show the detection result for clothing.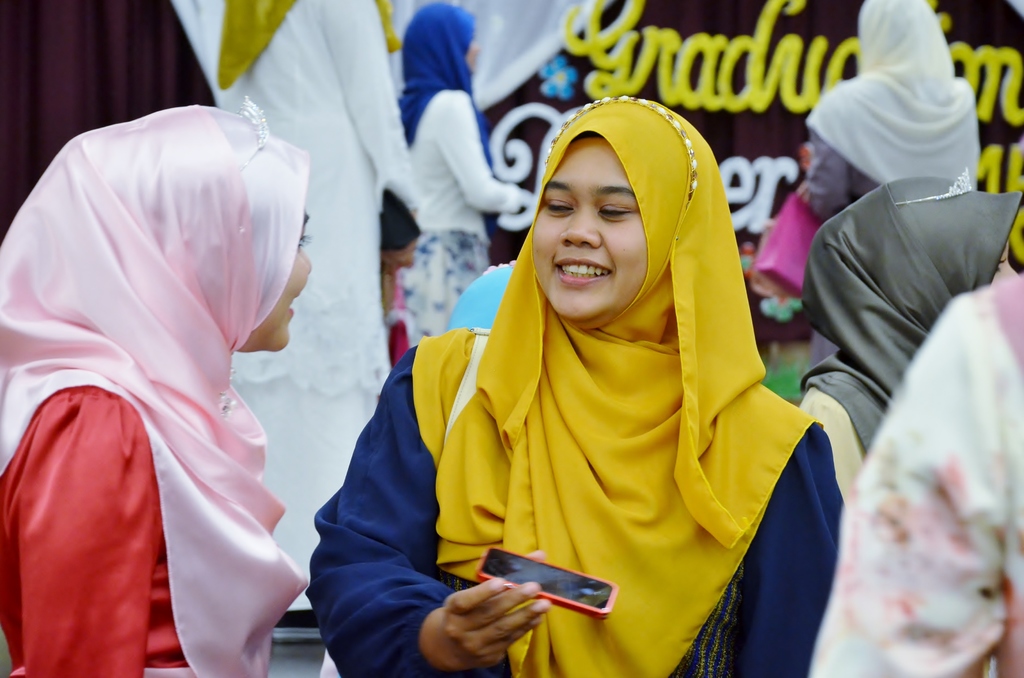
crop(808, 0, 998, 214).
